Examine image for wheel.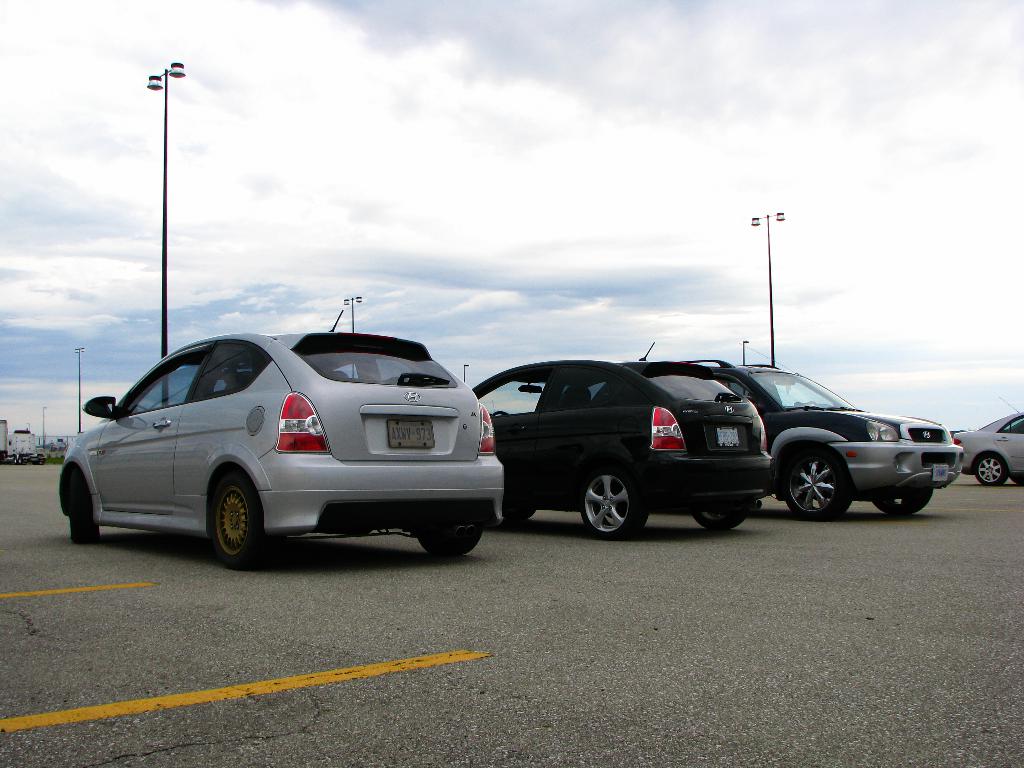
Examination result: (x1=696, y1=511, x2=750, y2=528).
